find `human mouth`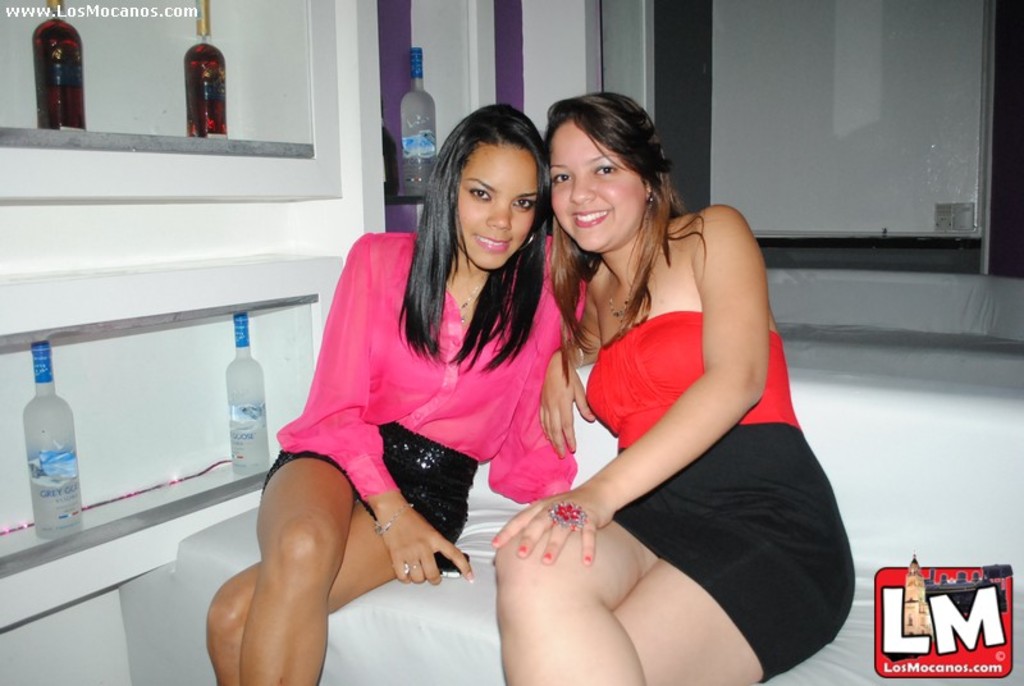
568:212:600:223
